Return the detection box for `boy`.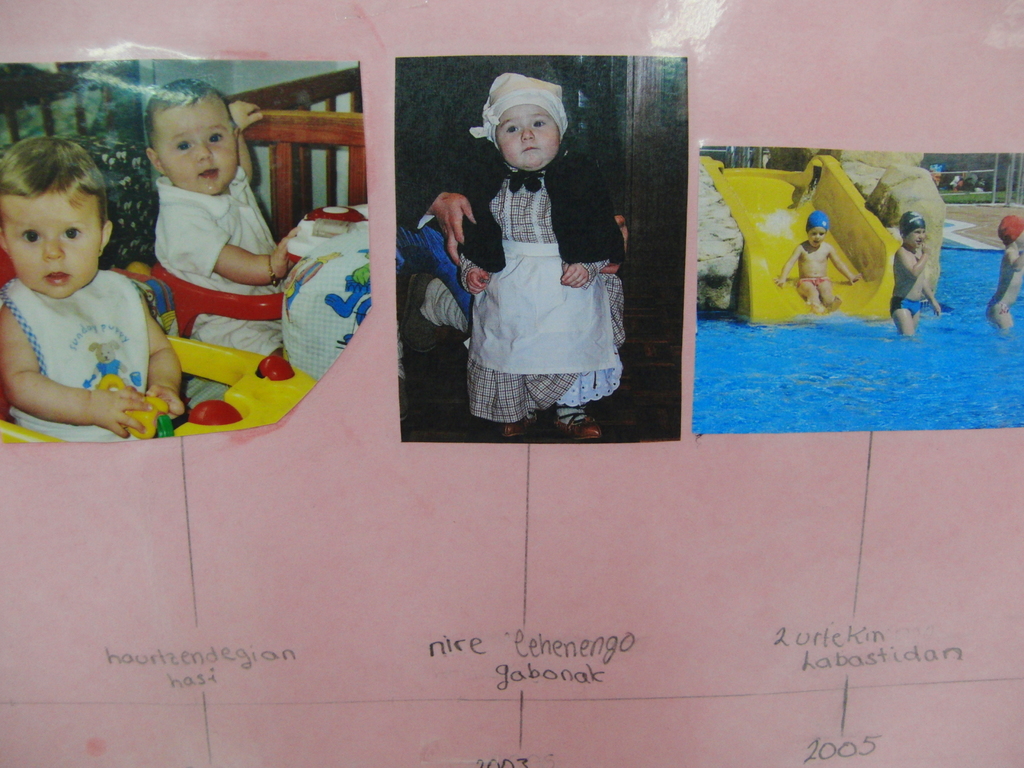
pyautogui.locateOnScreen(893, 209, 940, 341).
